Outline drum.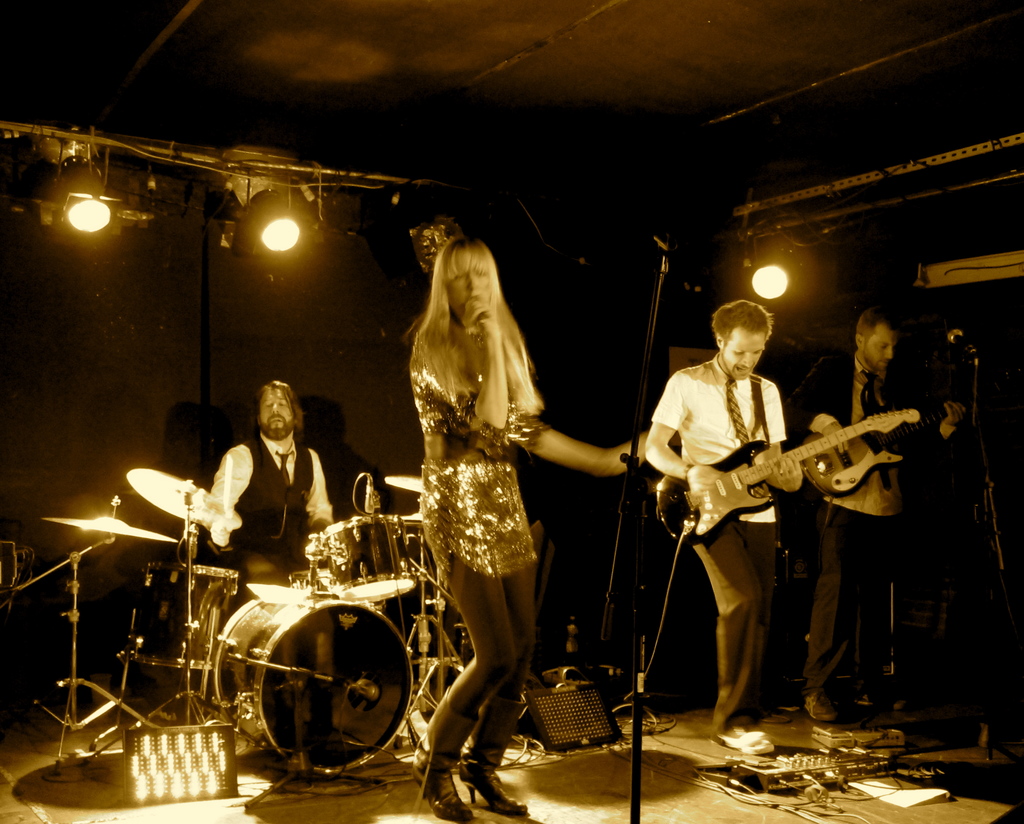
Outline: left=289, top=565, right=325, bottom=594.
